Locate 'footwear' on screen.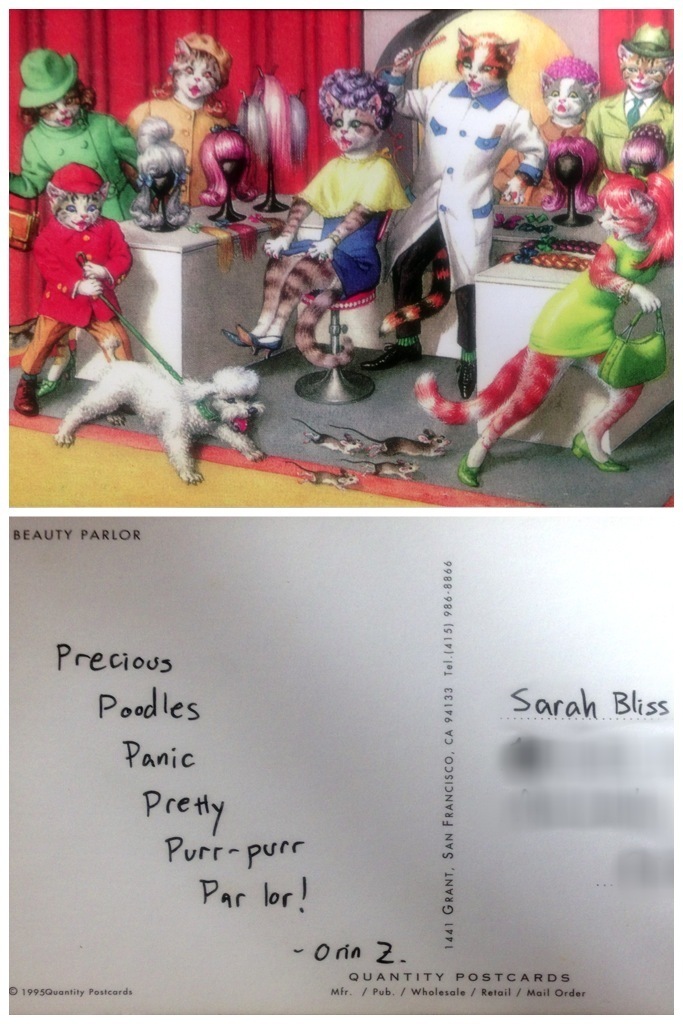
On screen at {"left": 462, "top": 450, "right": 480, "bottom": 484}.
